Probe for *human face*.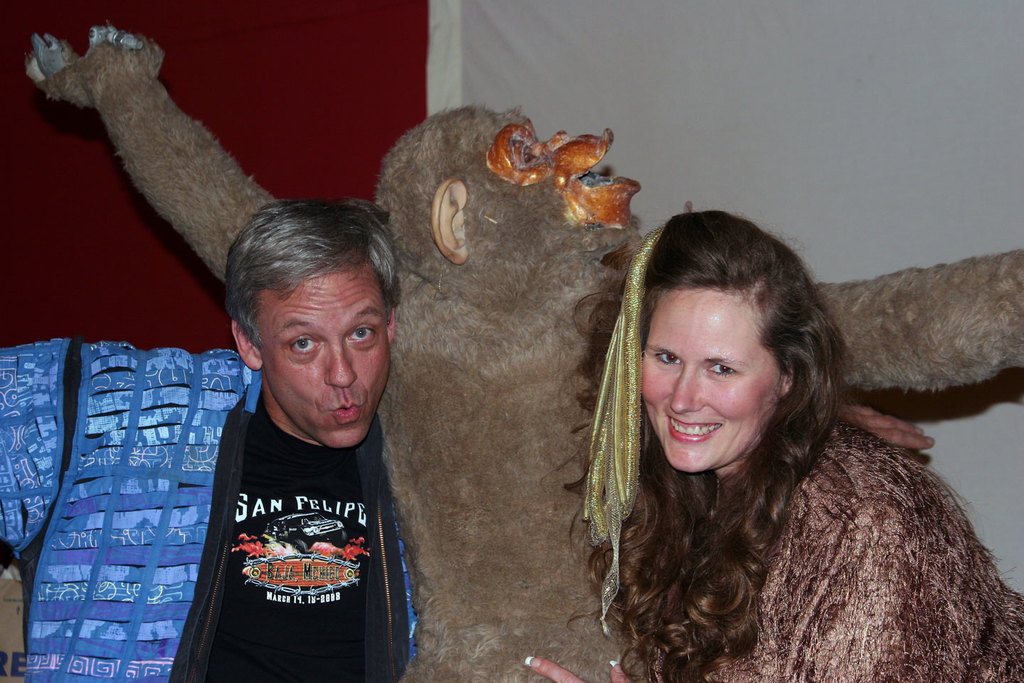
Probe result: bbox=(643, 289, 784, 478).
